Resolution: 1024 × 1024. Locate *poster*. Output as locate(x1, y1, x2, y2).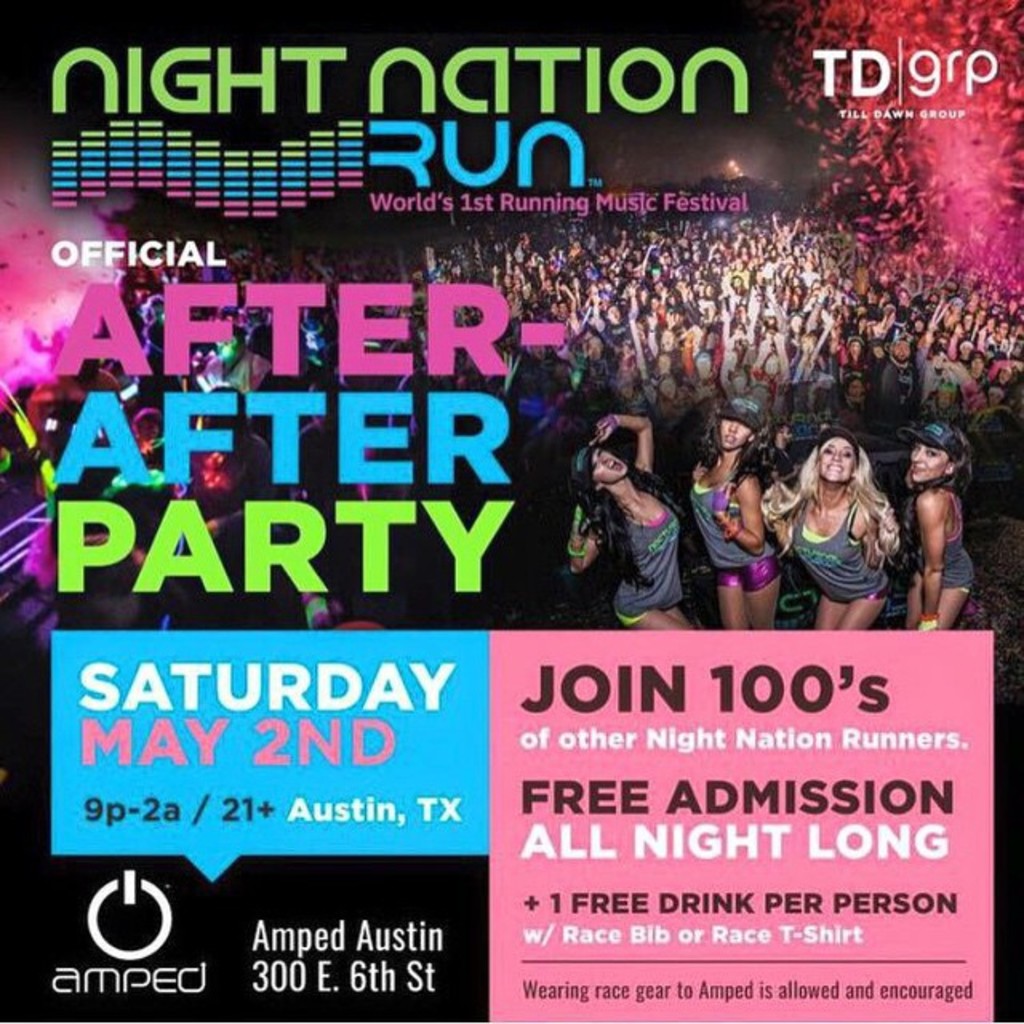
locate(0, 0, 1022, 1022).
